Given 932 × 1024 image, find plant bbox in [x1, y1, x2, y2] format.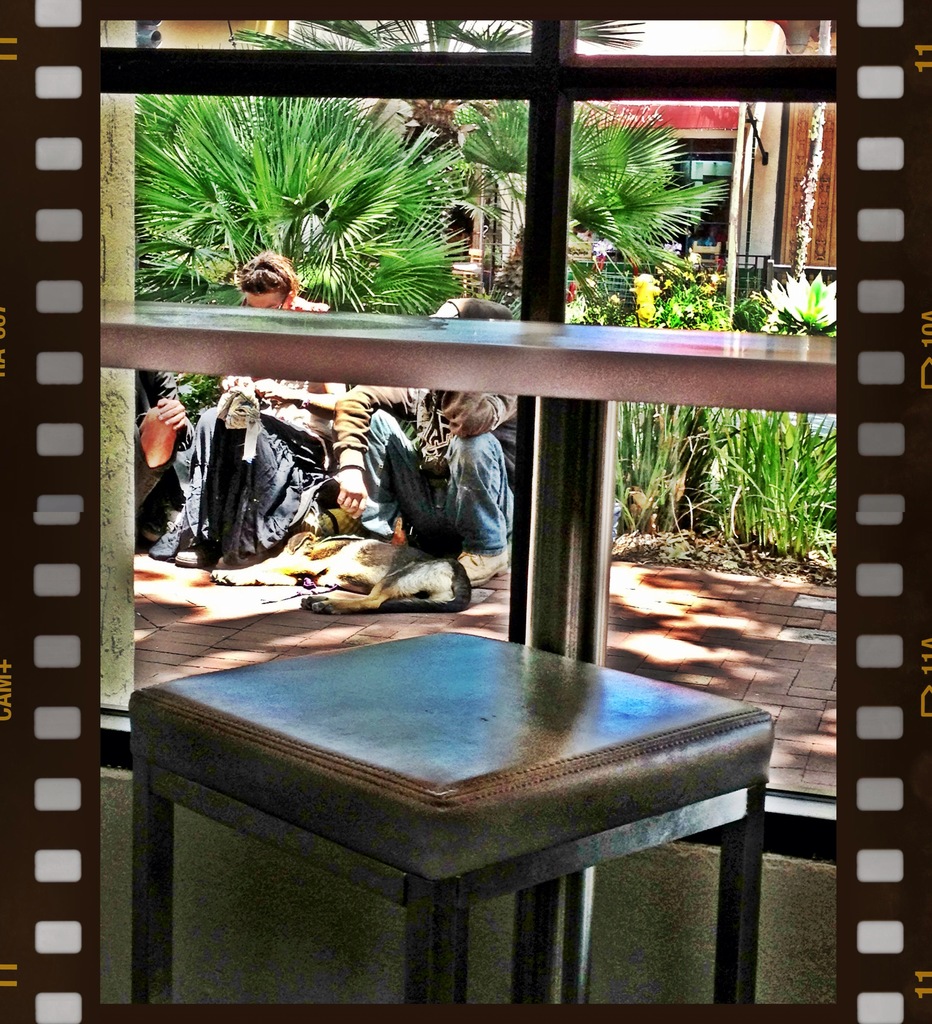
[456, 87, 737, 302].
